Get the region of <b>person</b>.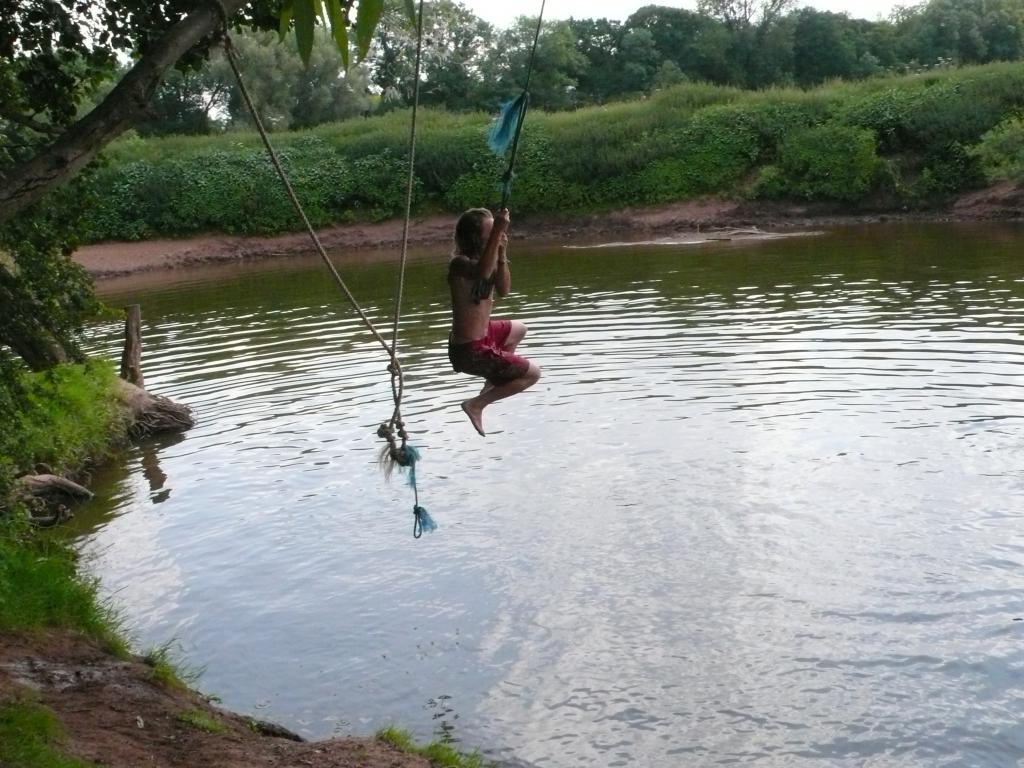
locate(435, 172, 532, 452).
